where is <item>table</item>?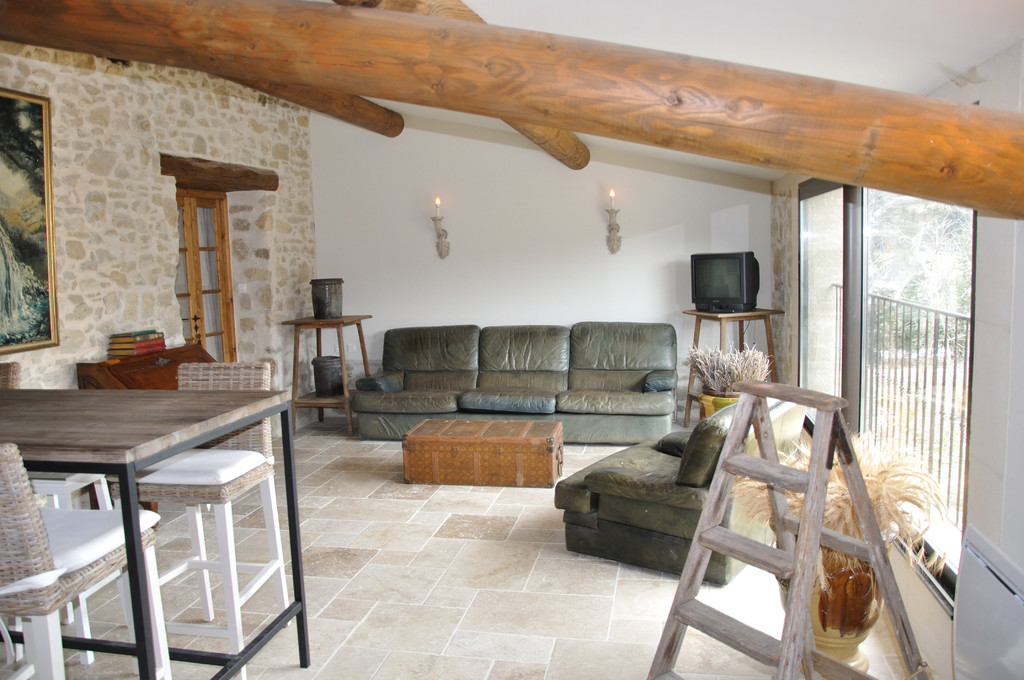
x1=85, y1=394, x2=311, y2=668.
